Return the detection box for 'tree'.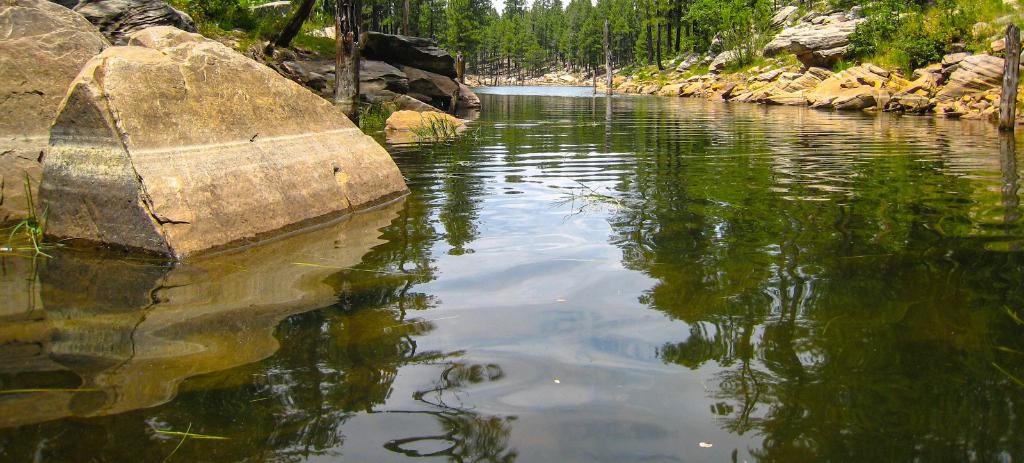
bbox=(415, 0, 439, 38).
